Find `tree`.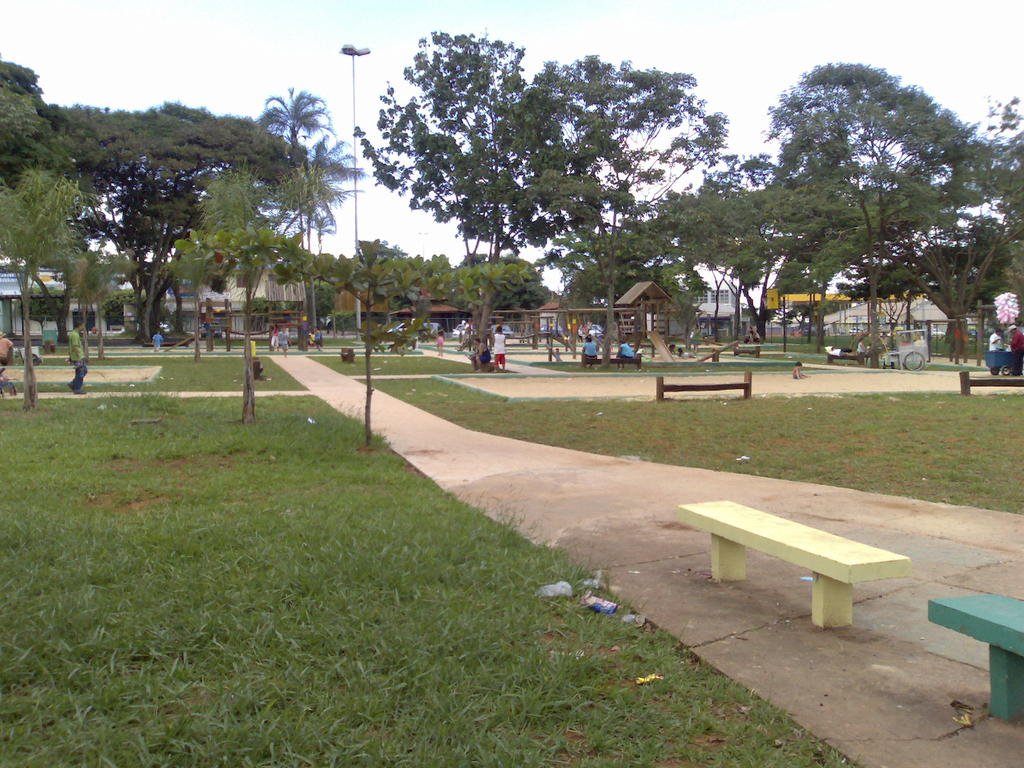
x1=464 y1=250 x2=546 y2=312.
